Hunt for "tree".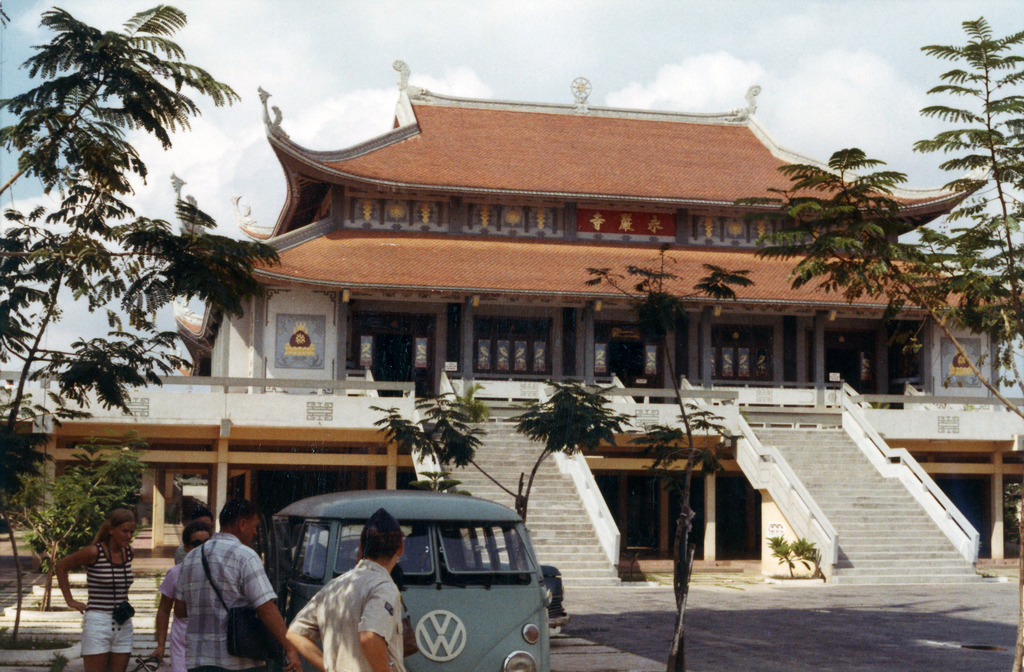
Hunted down at 1/4/13/34.
